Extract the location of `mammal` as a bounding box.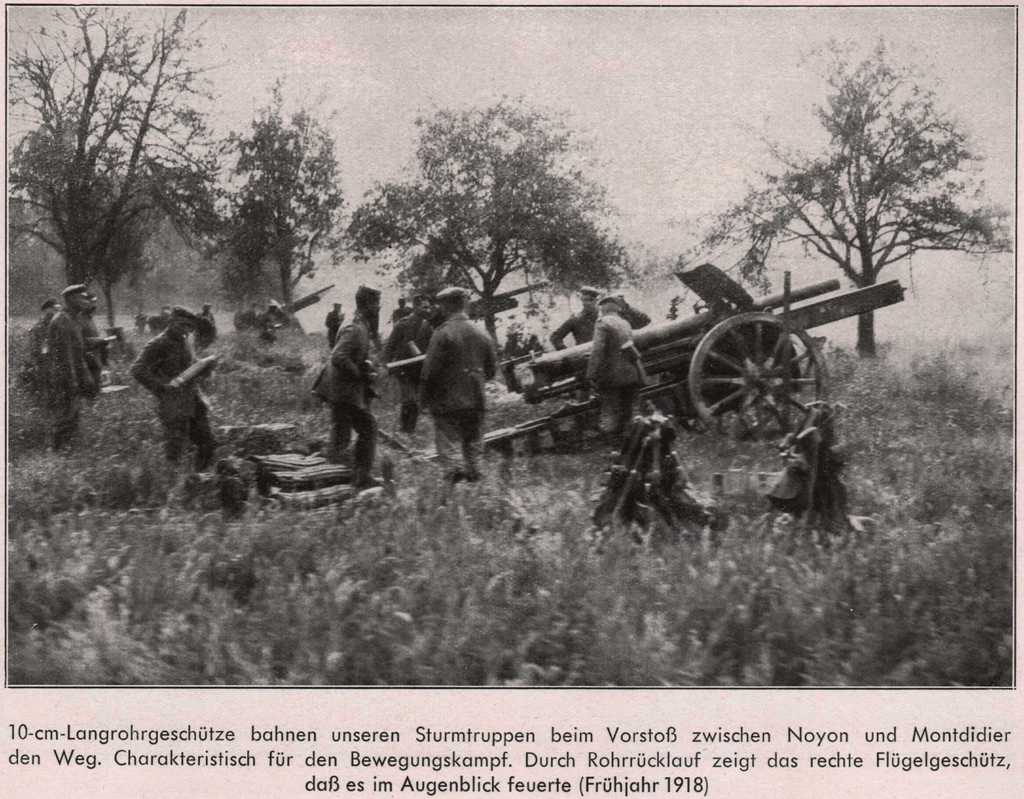
x1=128 y1=300 x2=216 y2=477.
